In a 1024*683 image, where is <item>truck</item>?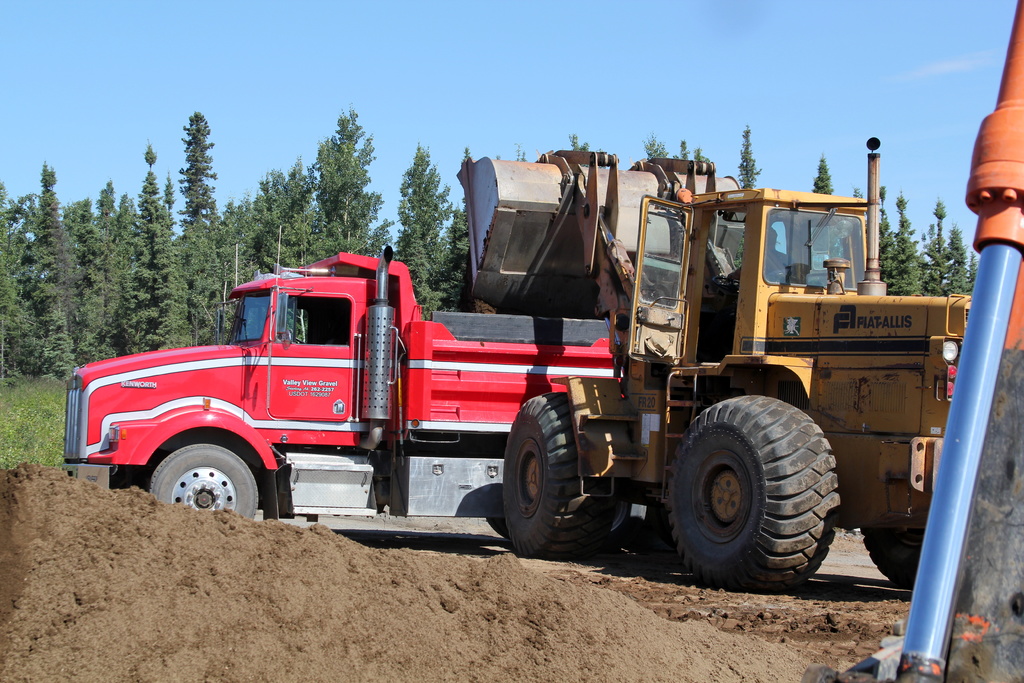
{"x1": 76, "y1": 240, "x2": 723, "y2": 541}.
